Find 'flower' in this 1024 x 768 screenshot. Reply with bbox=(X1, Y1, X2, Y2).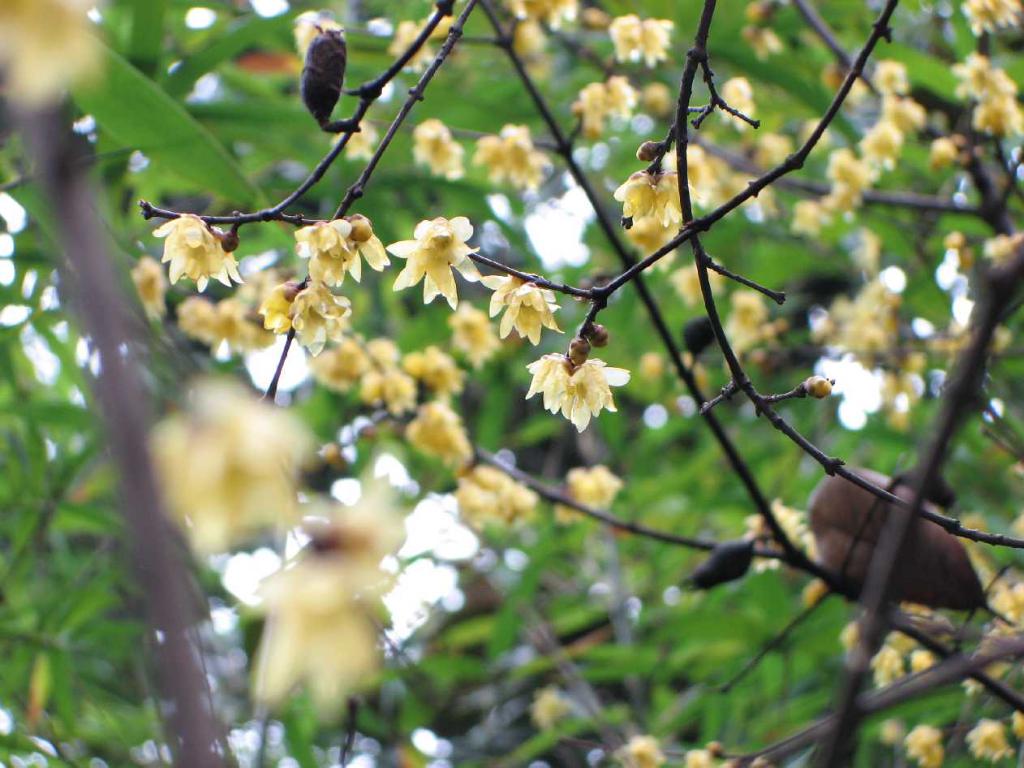
bbox=(2, 0, 98, 106).
